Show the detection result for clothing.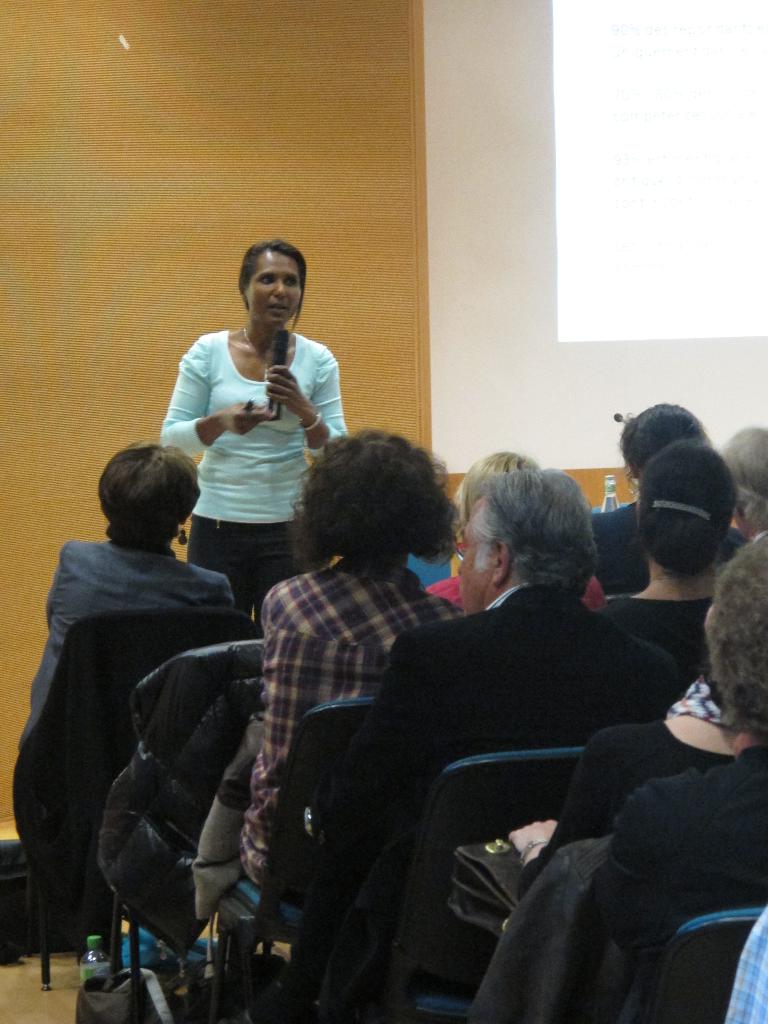
{"x1": 3, "y1": 523, "x2": 244, "y2": 783}.
